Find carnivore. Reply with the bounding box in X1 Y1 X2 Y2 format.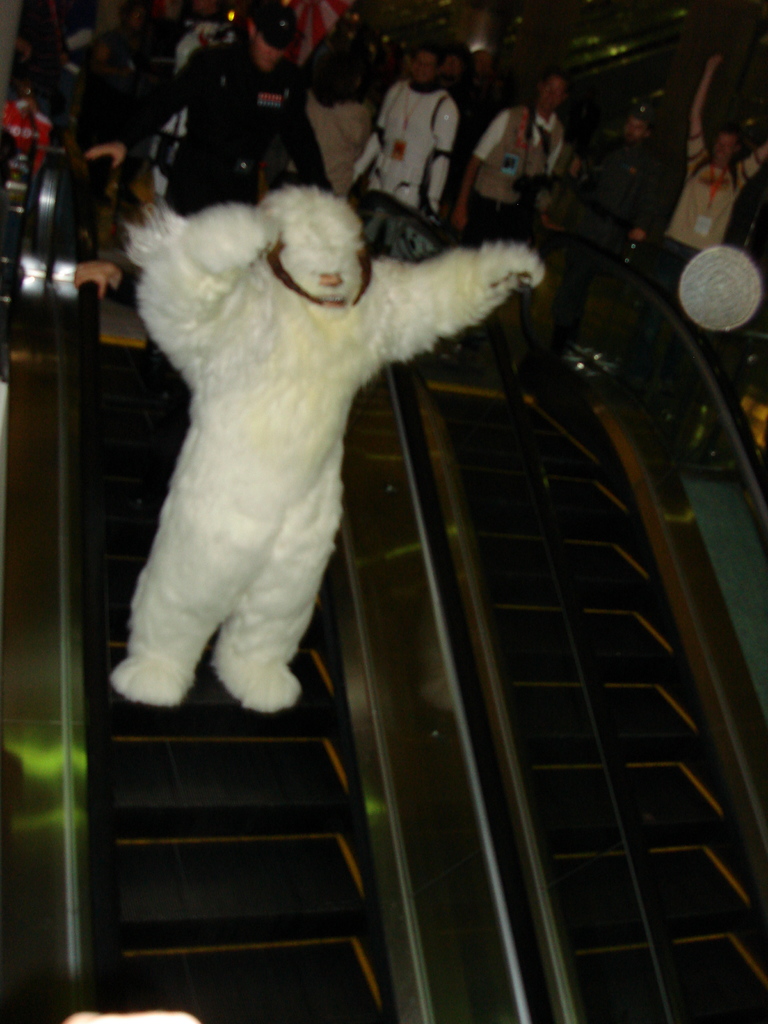
340 48 450 218.
